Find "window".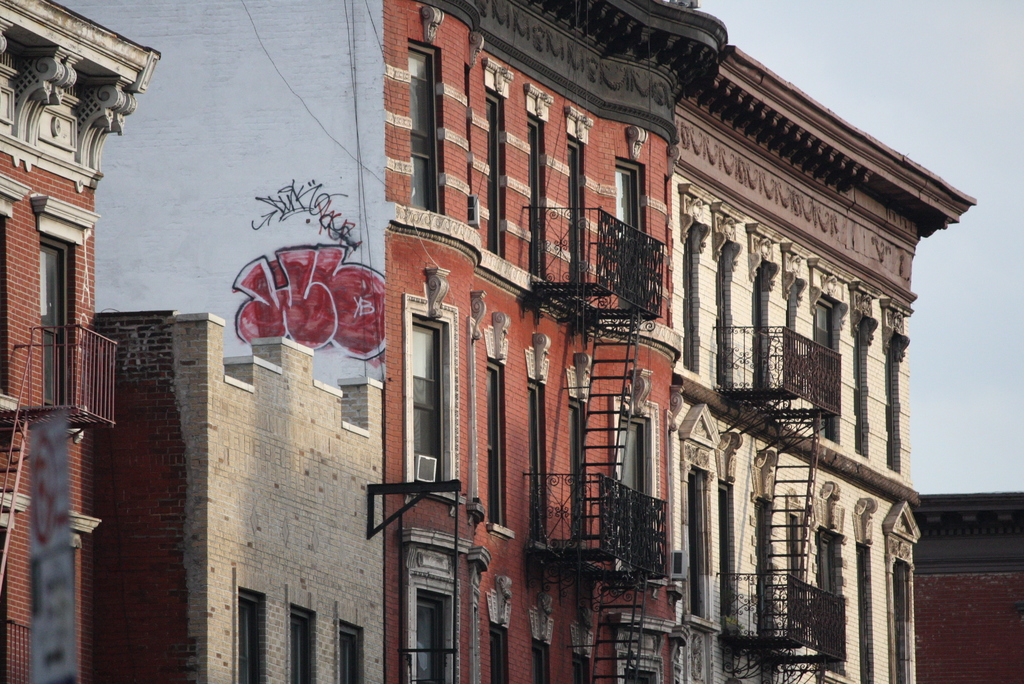
<box>680,218,700,372</box>.
